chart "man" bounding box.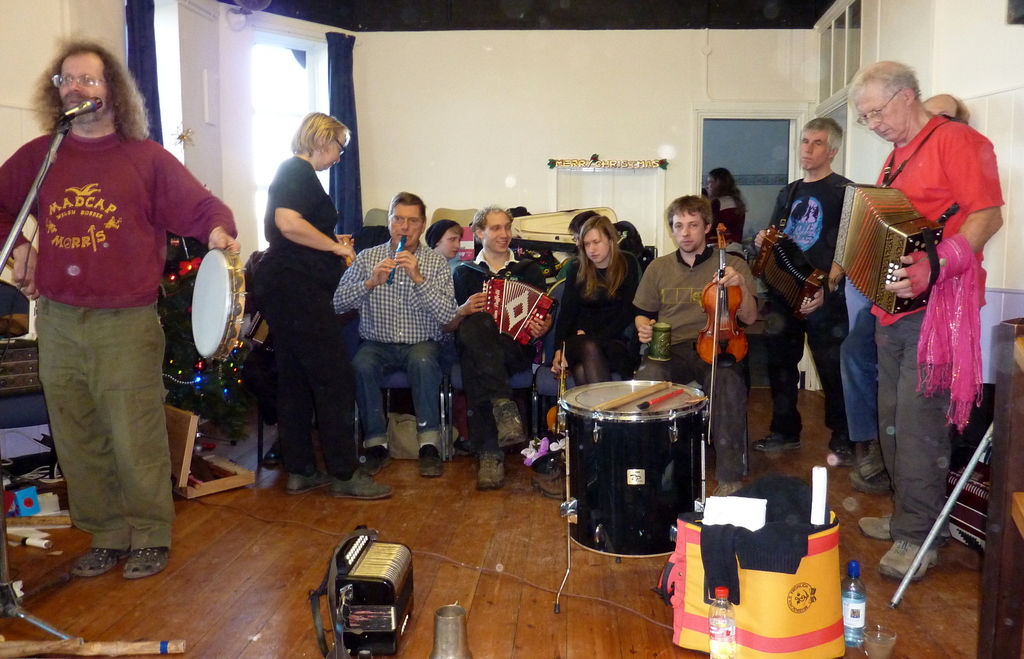
Charted: 628:197:762:502.
